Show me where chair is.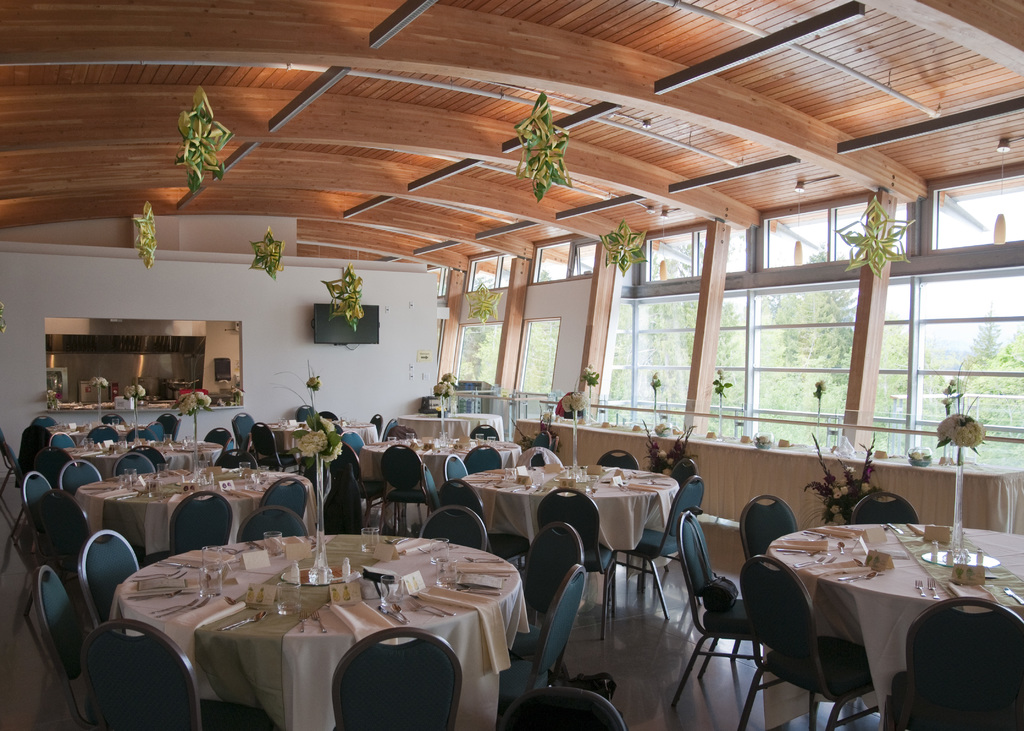
chair is at select_region(209, 449, 259, 469).
